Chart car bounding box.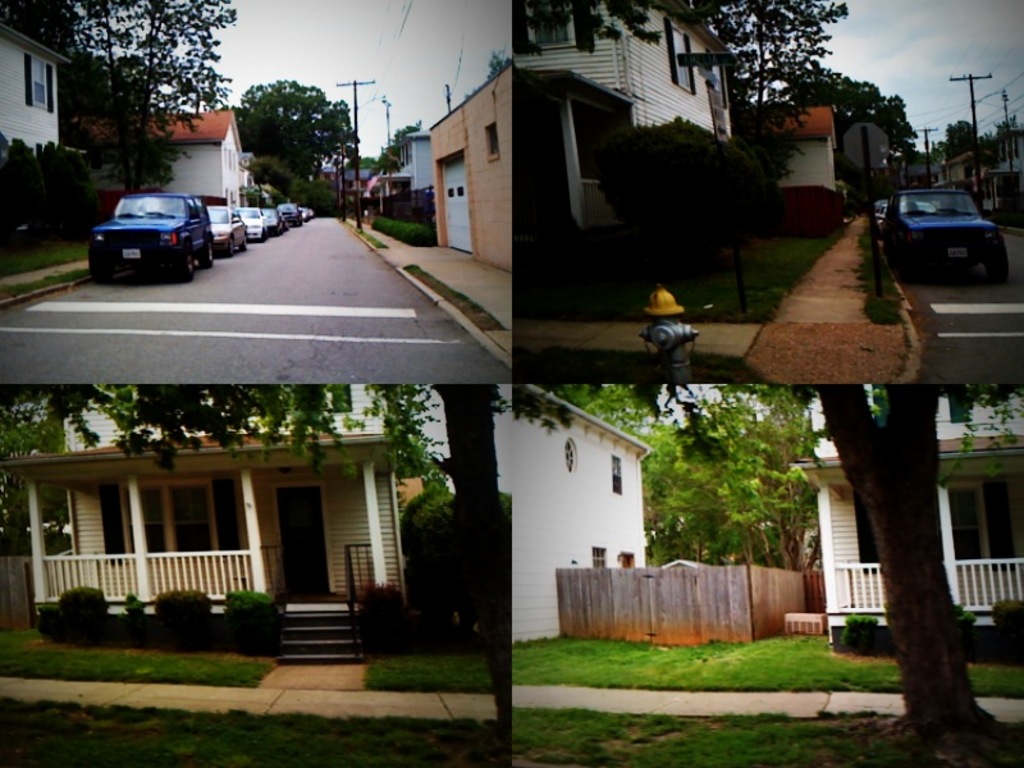
Charted: (x1=883, y1=184, x2=1015, y2=273).
